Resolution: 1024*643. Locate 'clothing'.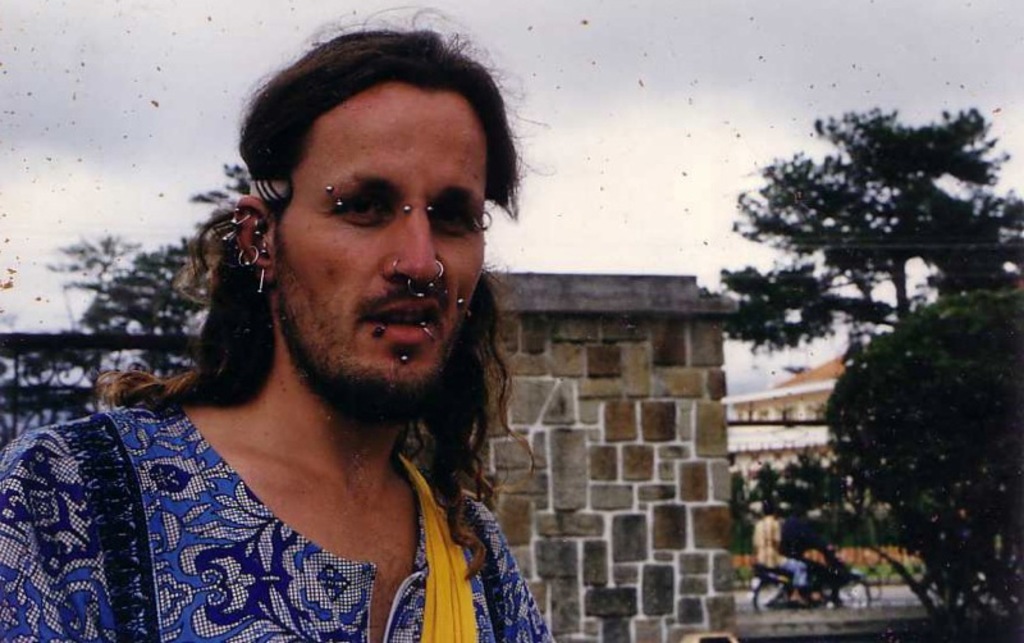
pyautogui.locateOnScreen(748, 515, 808, 589).
